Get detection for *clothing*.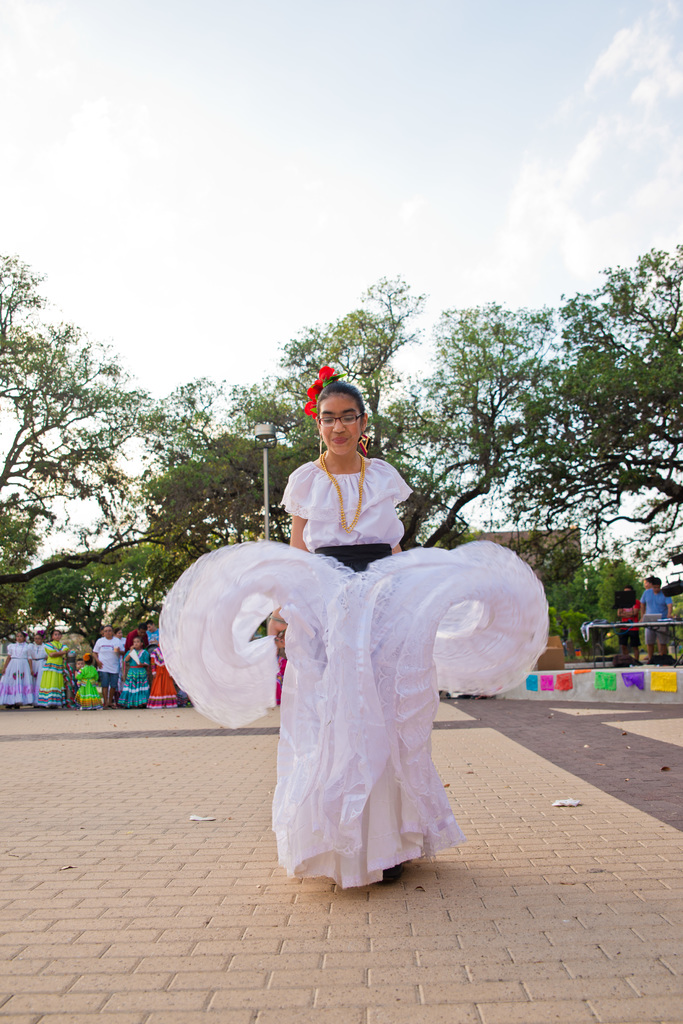
Detection: bbox=(38, 642, 65, 701).
